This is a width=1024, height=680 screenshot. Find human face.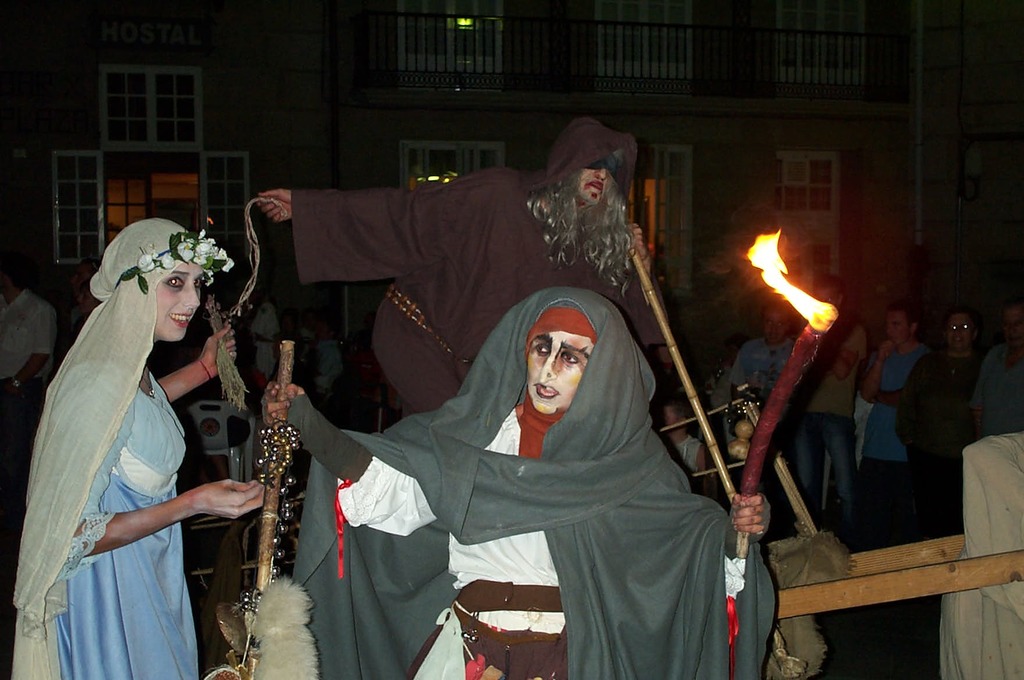
Bounding box: <bbox>525, 320, 596, 419</bbox>.
